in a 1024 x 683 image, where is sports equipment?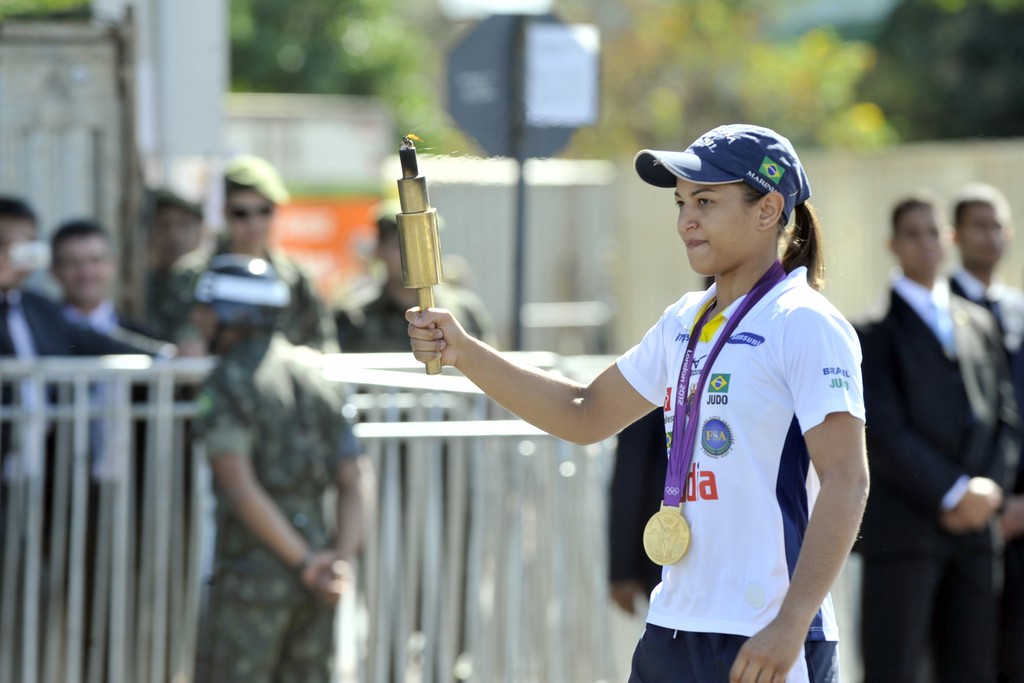
[634,123,812,217].
